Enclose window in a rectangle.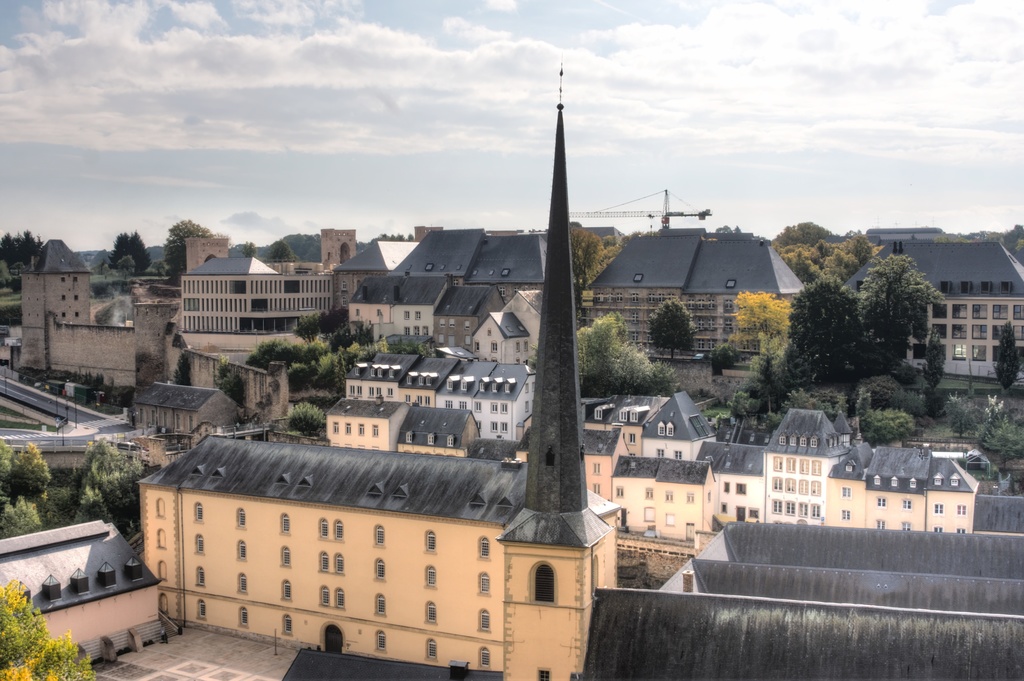
(x1=774, y1=429, x2=787, y2=446).
